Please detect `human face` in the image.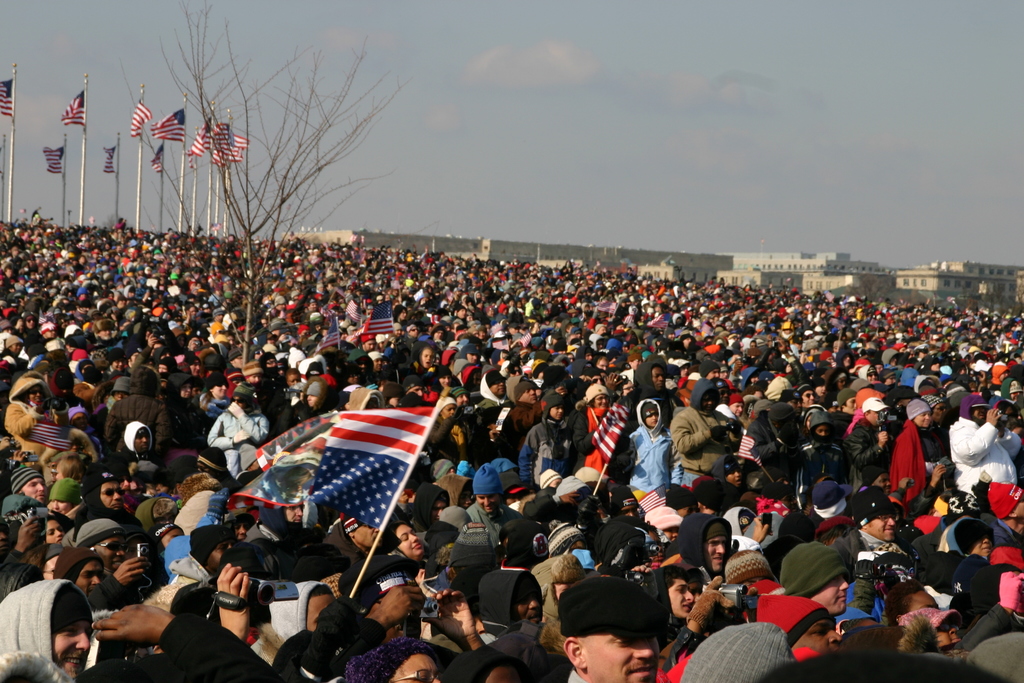
BBox(917, 411, 934, 427).
